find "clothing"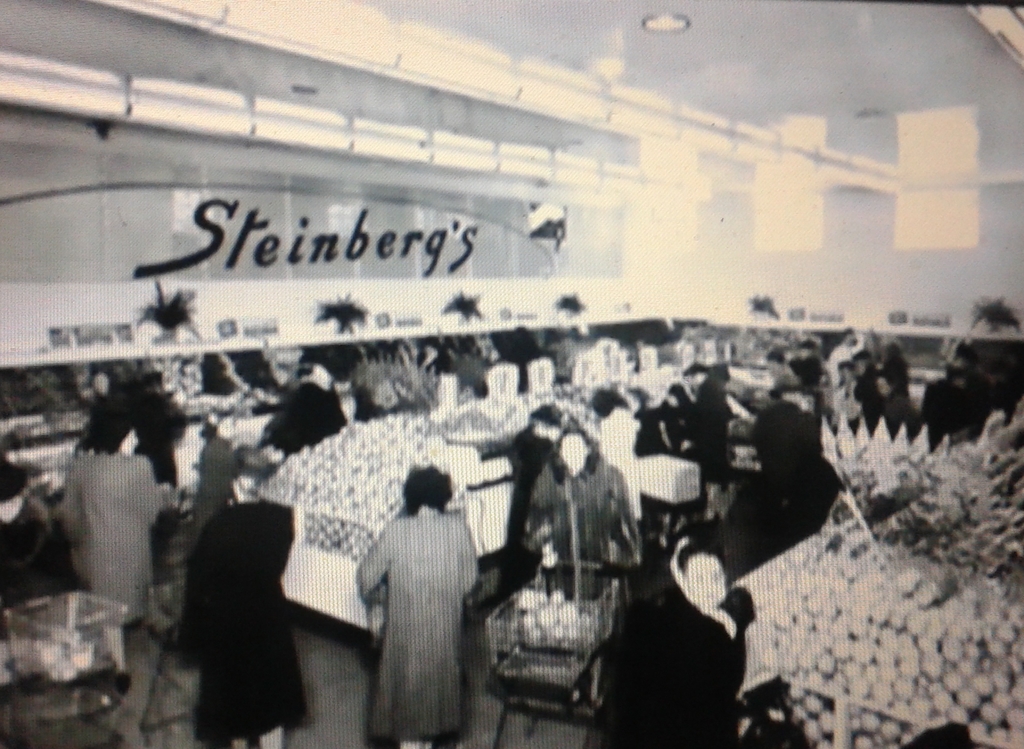
(left=696, top=369, right=740, bottom=475)
